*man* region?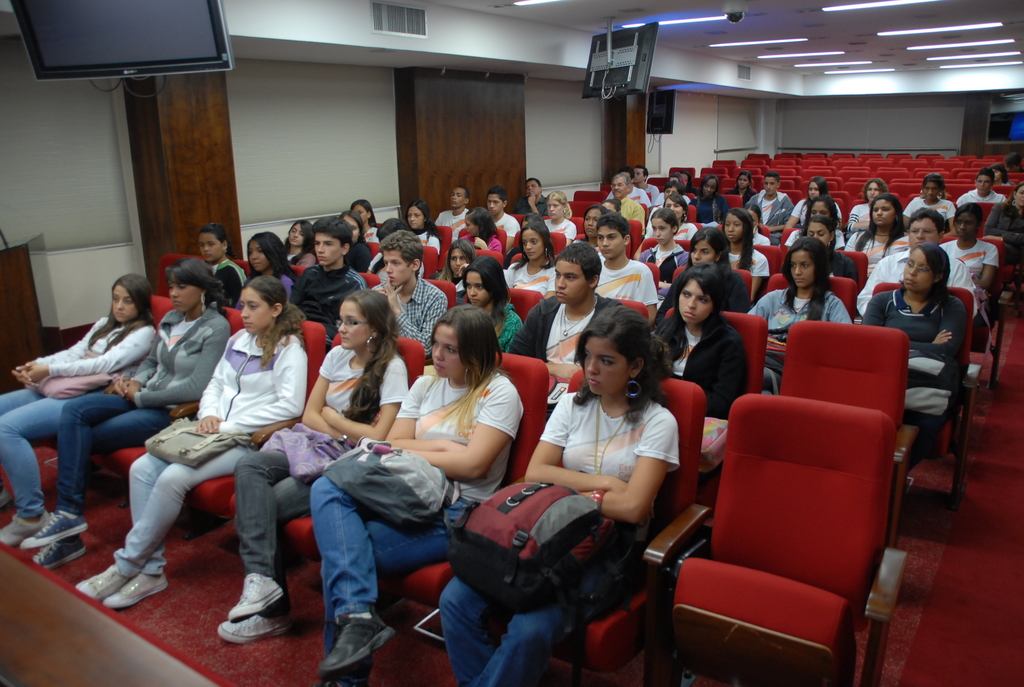
[left=855, top=209, right=976, bottom=320]
